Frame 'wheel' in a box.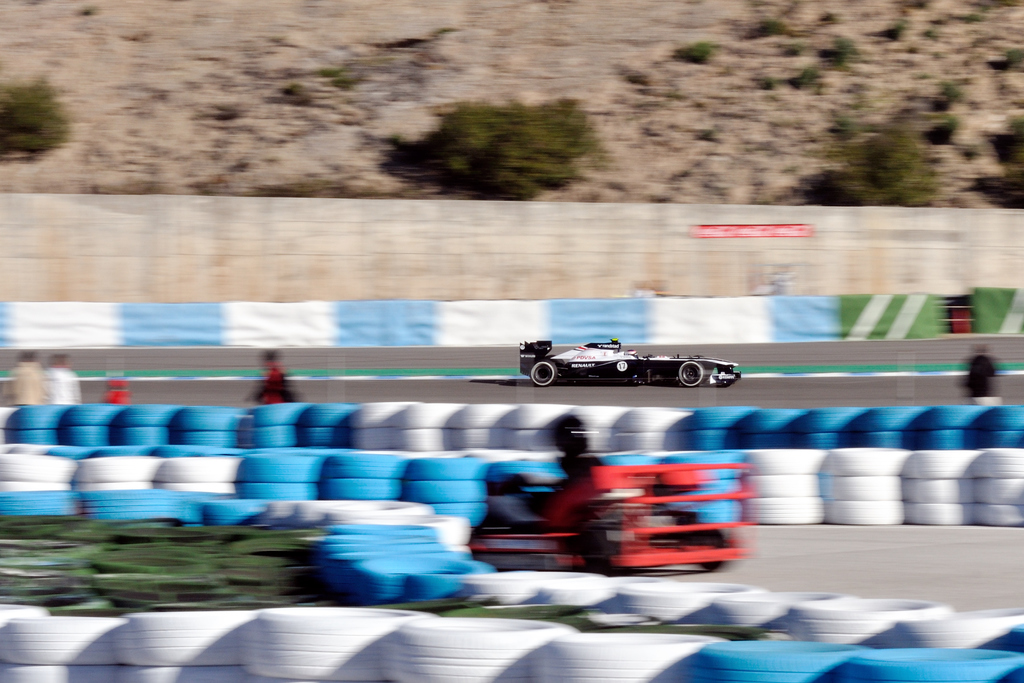
region(676, 358, 704, 389).
